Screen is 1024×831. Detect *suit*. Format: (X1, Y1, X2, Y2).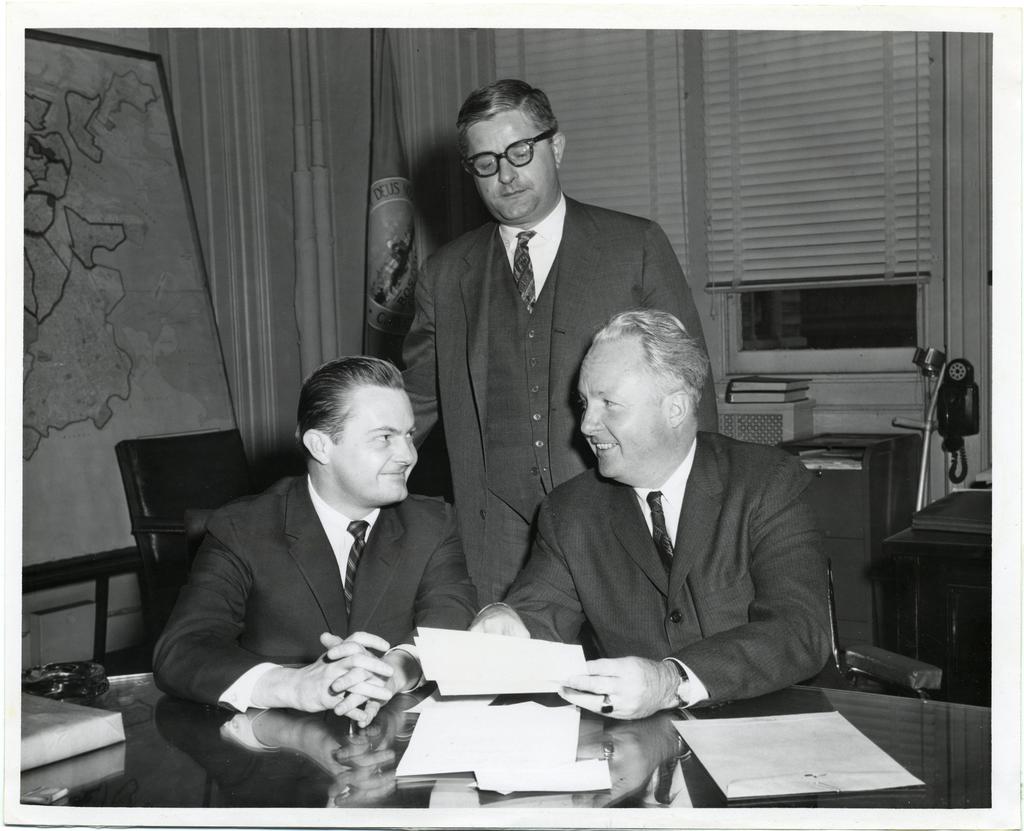
(396, 126, 694, 607).
